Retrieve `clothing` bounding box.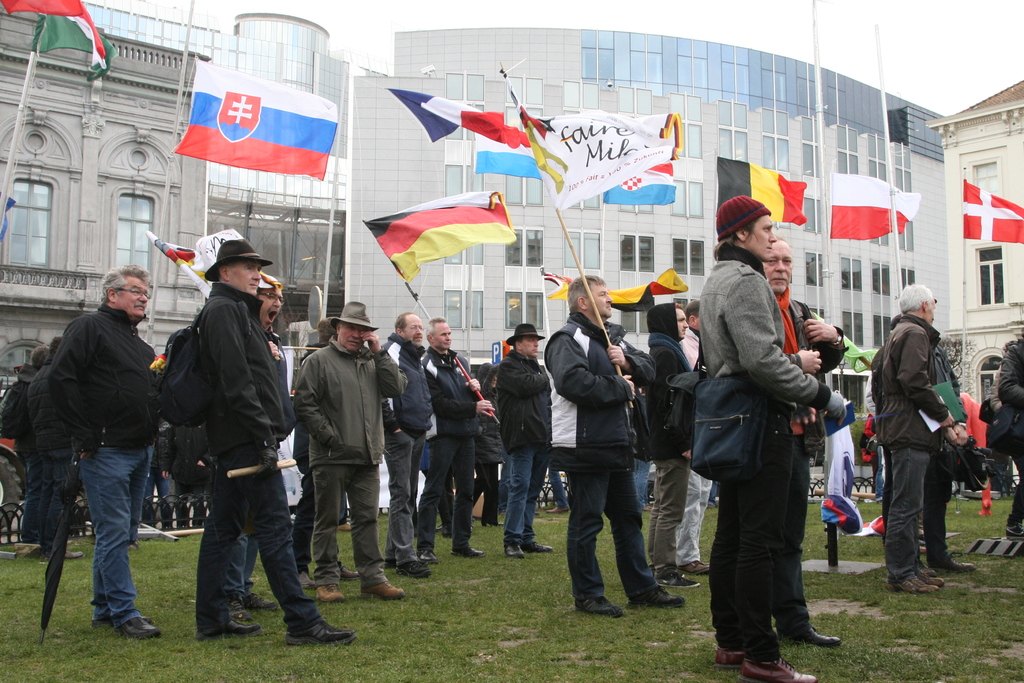
Bounding box: [x1=333, y1=299, x2=387, y2=334].
